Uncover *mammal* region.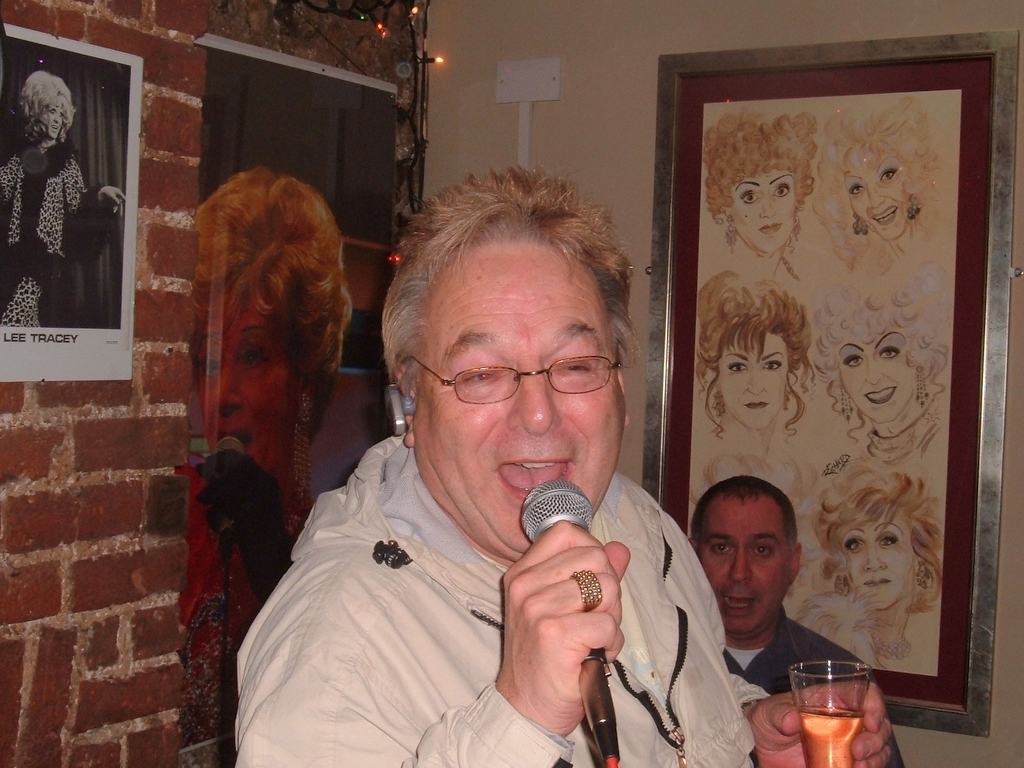
Uncovered: locate(801, 273, 950, 466).
